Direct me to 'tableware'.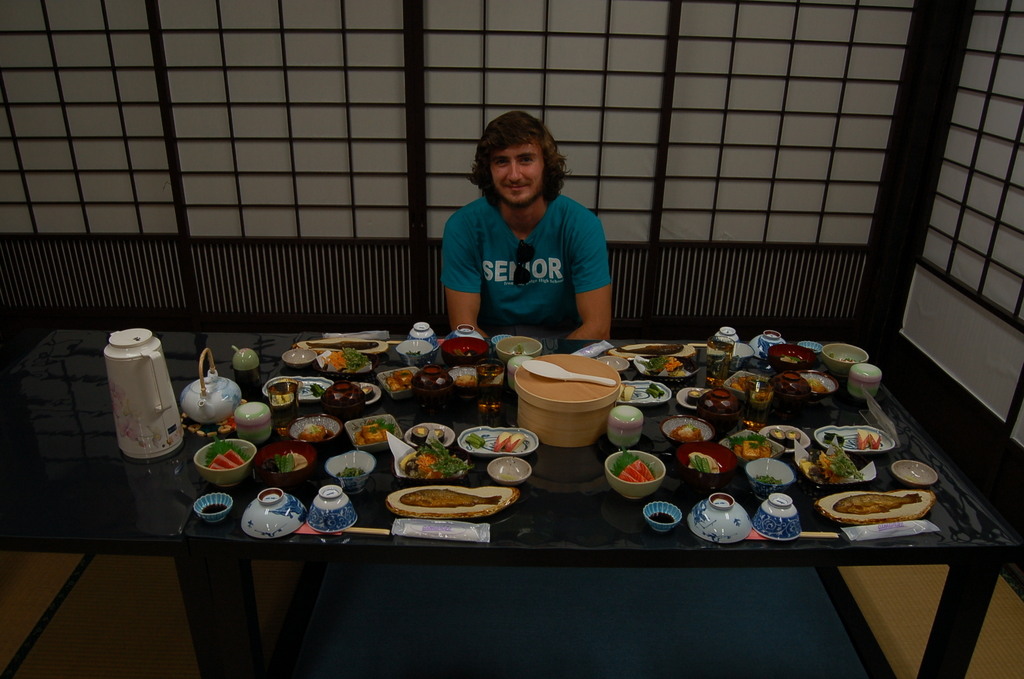
Direction: rect(305, 484, 357, 532).
